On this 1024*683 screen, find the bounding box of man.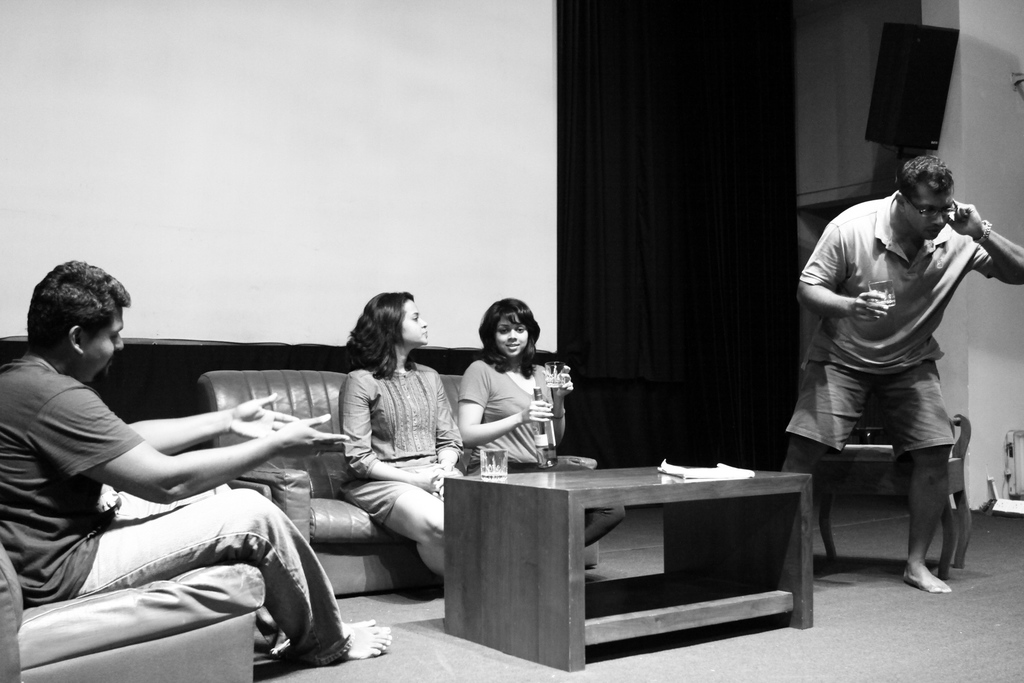
Bounding box: bbox(782, 156, 1023, 590).
